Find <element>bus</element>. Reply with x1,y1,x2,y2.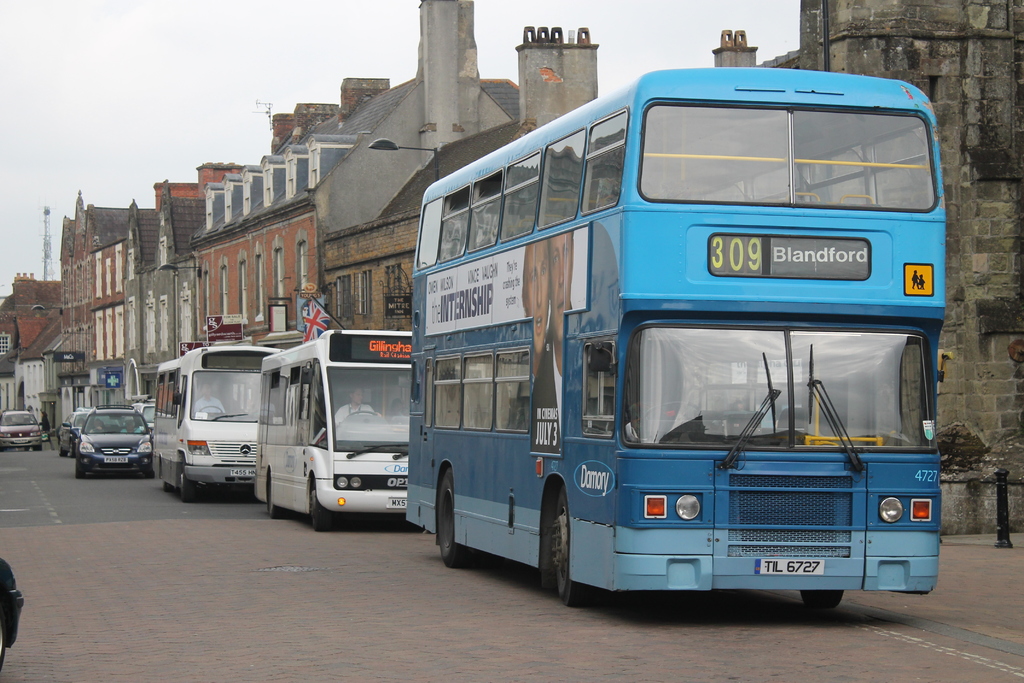
250,327,416,529.
